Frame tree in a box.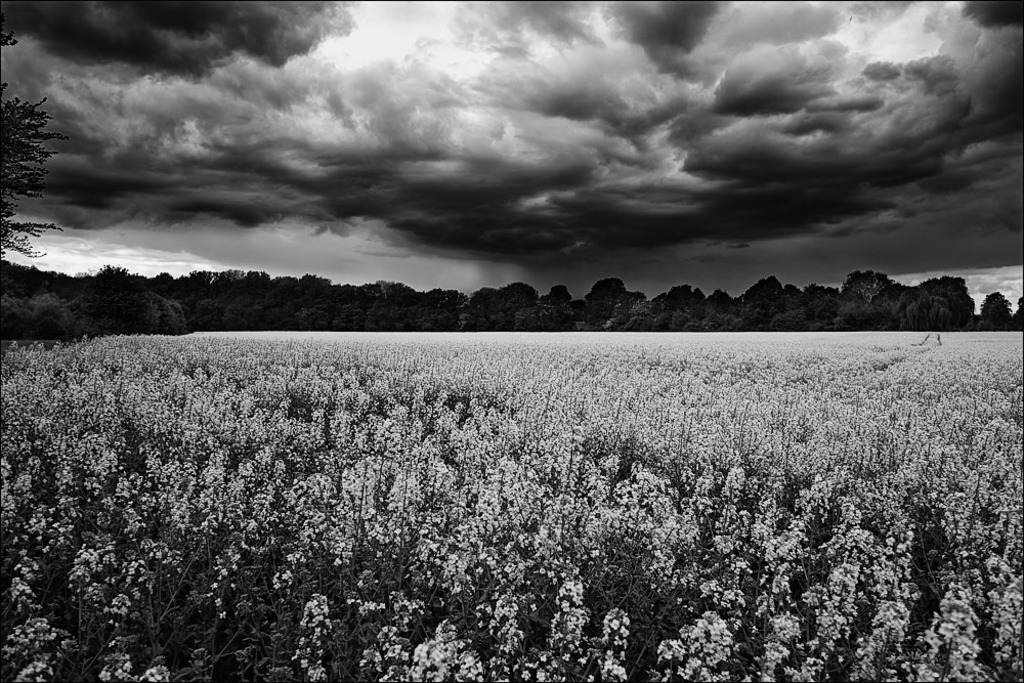
(left=0, top=81, right=59, bottom=276).
